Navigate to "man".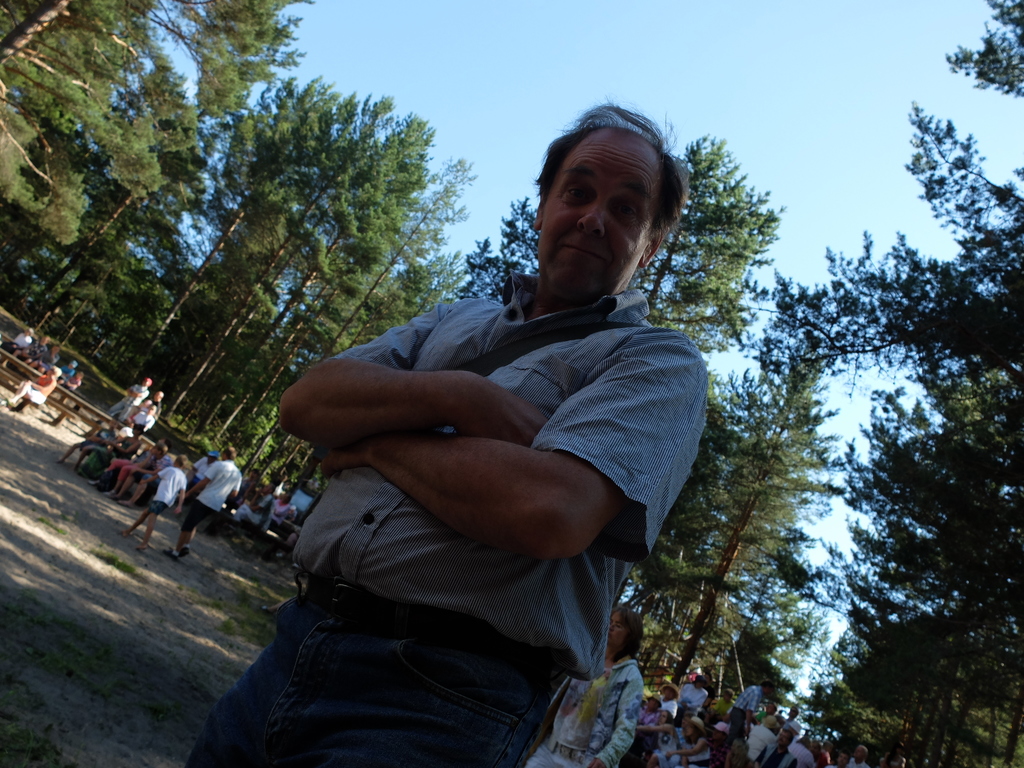
Navigation target: (90, 380, 156, 425).
